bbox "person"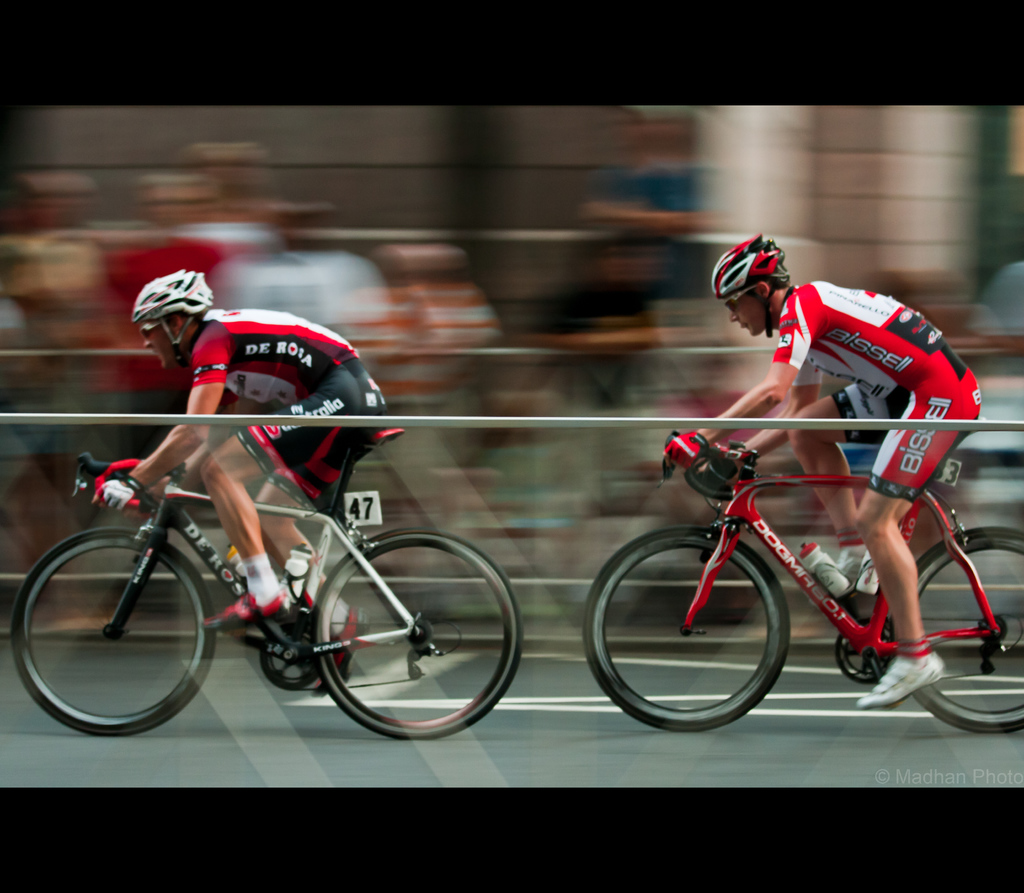
region(96, 266, 390, 673)
